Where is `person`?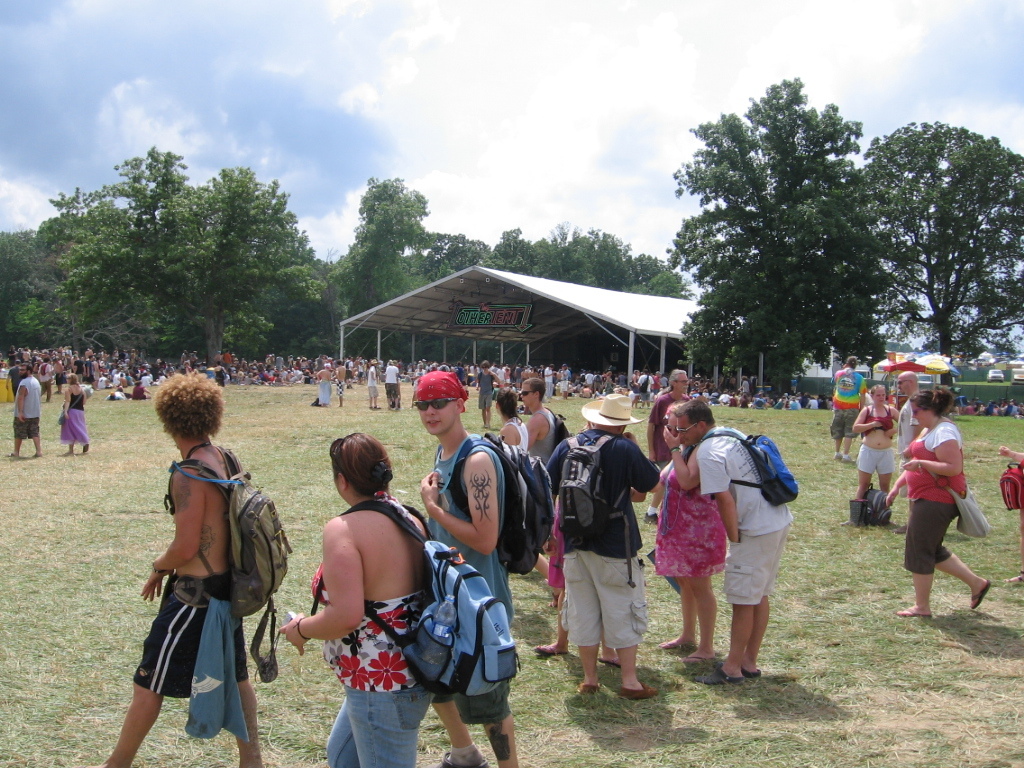
x1=414 y1=368 x2=521 y2=767.
